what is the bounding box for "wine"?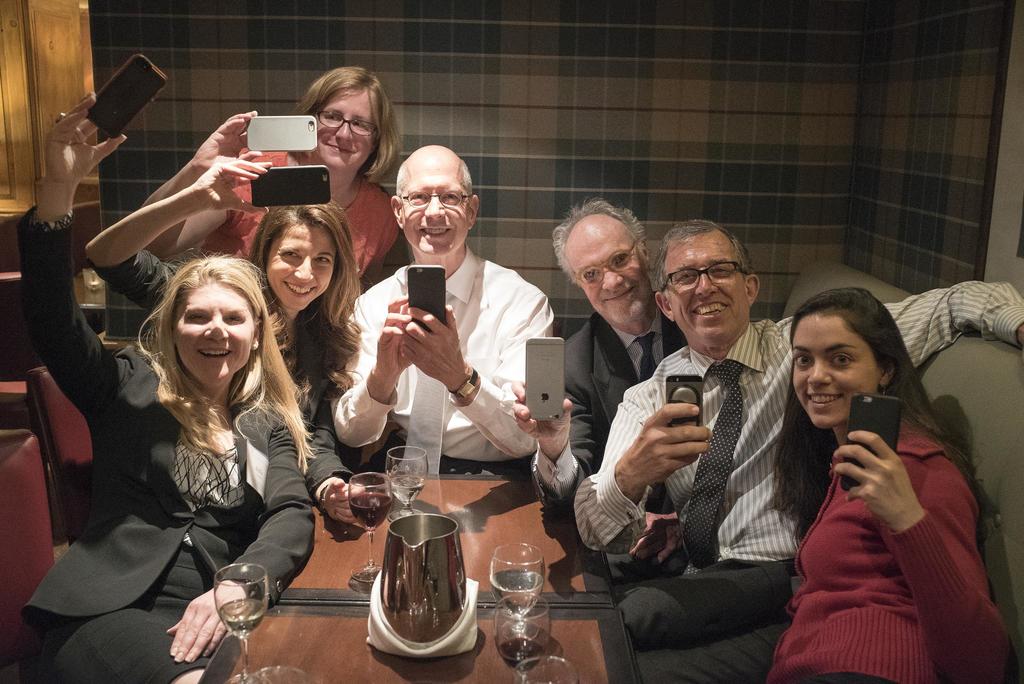
<bbox>490, 568, 541, 615</bbox>.
